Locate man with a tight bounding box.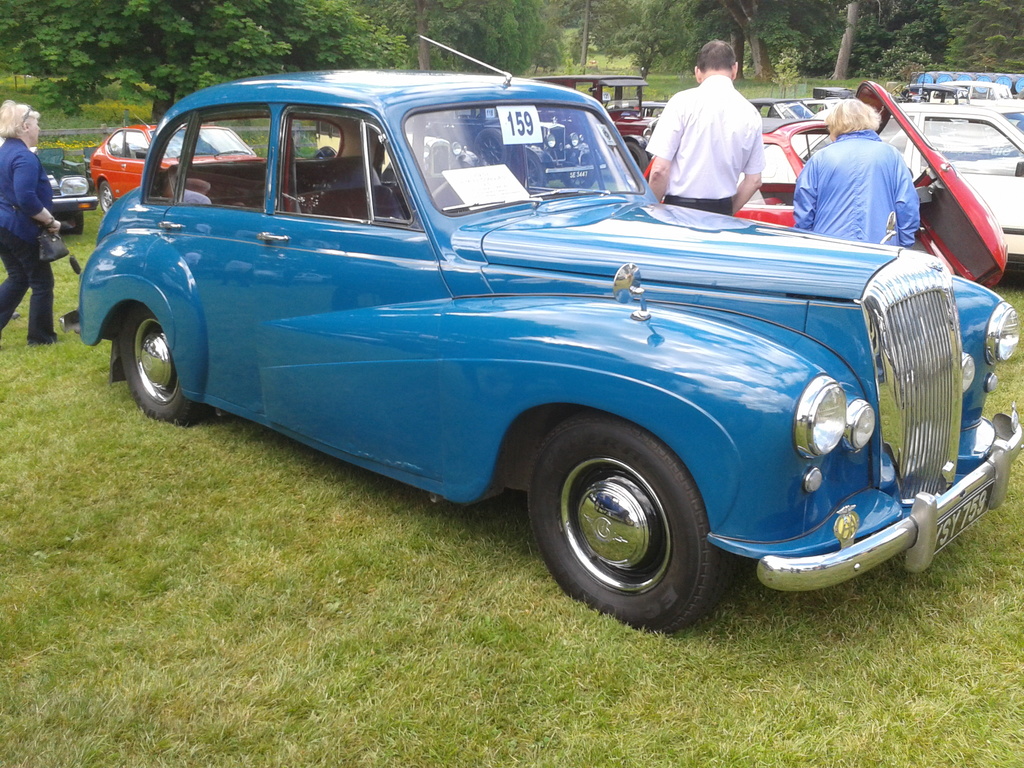
bbox=[644, 39, 766, 218].
